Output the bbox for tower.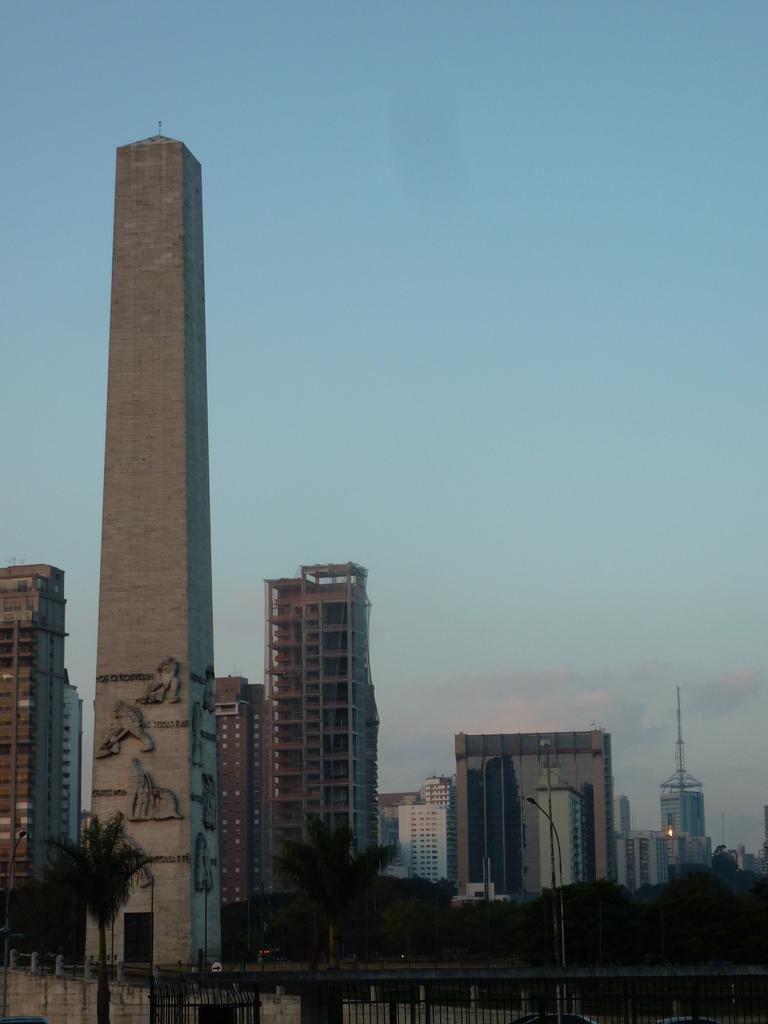
<bbox>264, 566, 385, 899</bbox>.
